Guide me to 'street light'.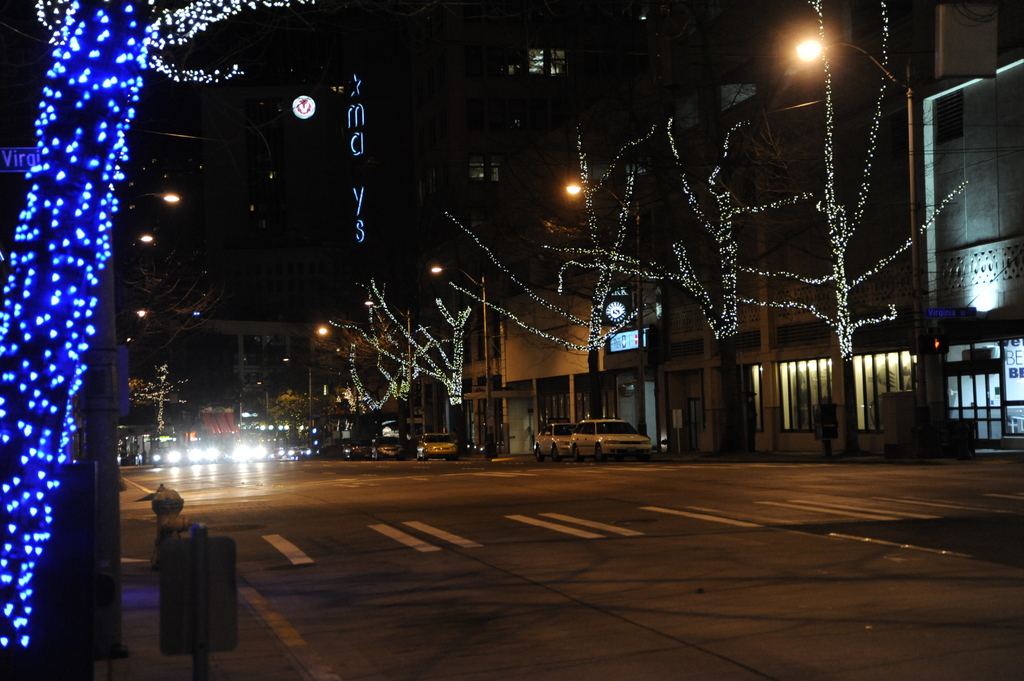
Guidance: [302, 322, 333, 443].
